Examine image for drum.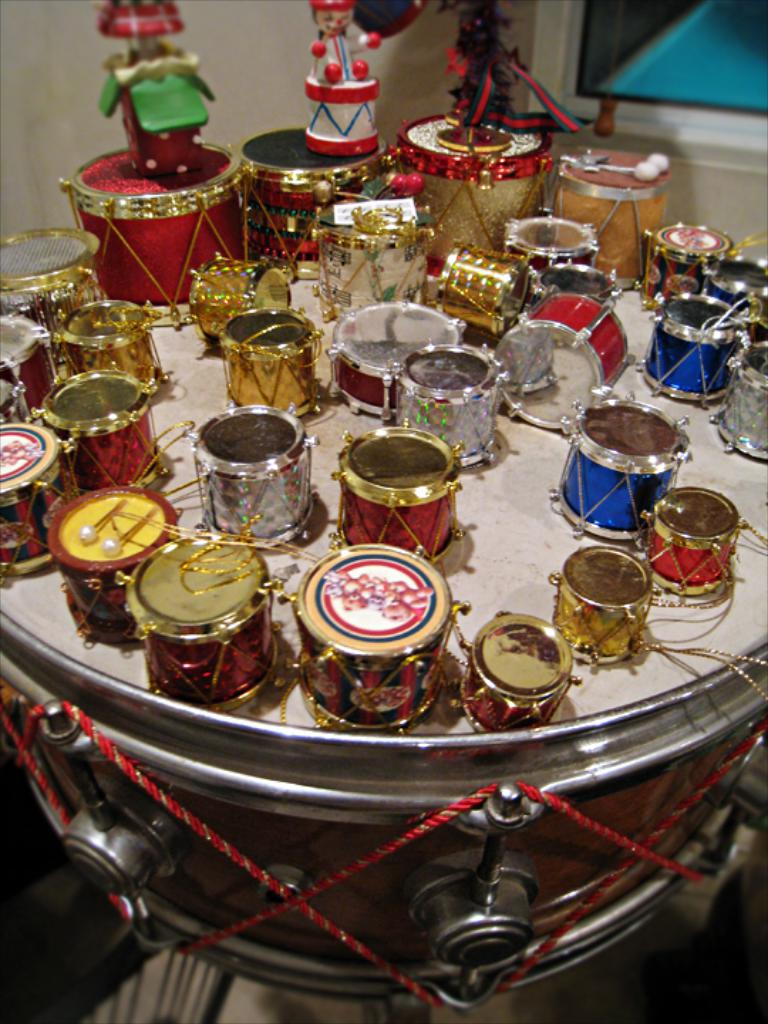
Examination result: {"left": 193, "top": 402, "right": 316, "bottom": 545}.
